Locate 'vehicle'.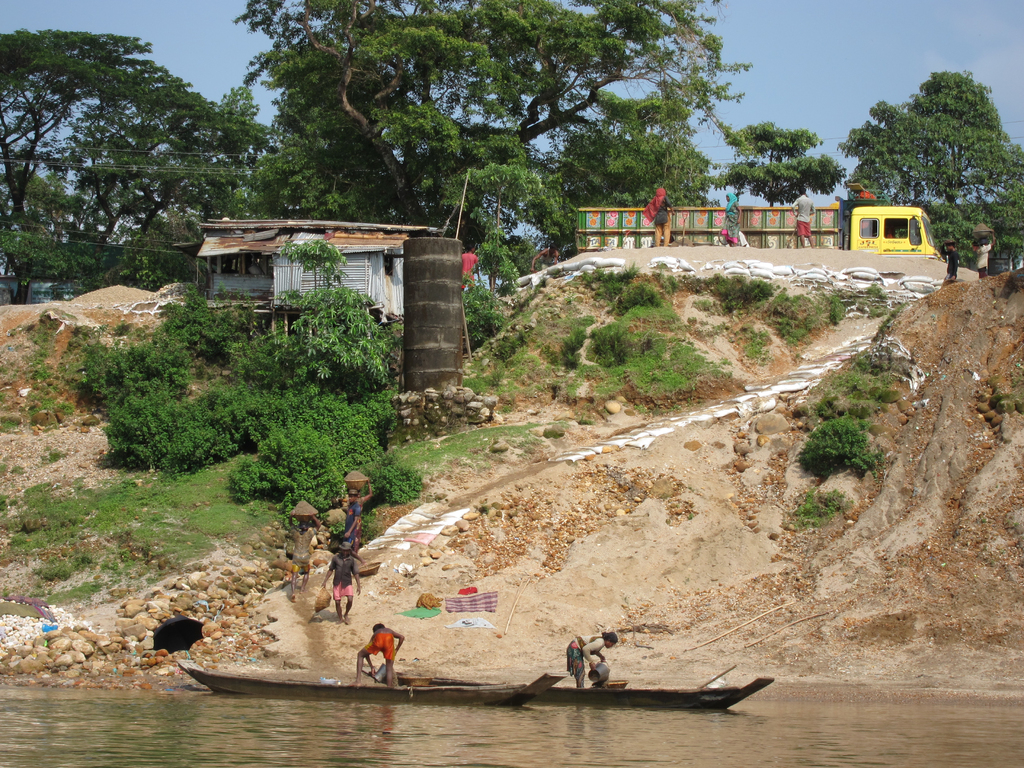
Bounding box: <region>179, 659, 572, 708</region>.
